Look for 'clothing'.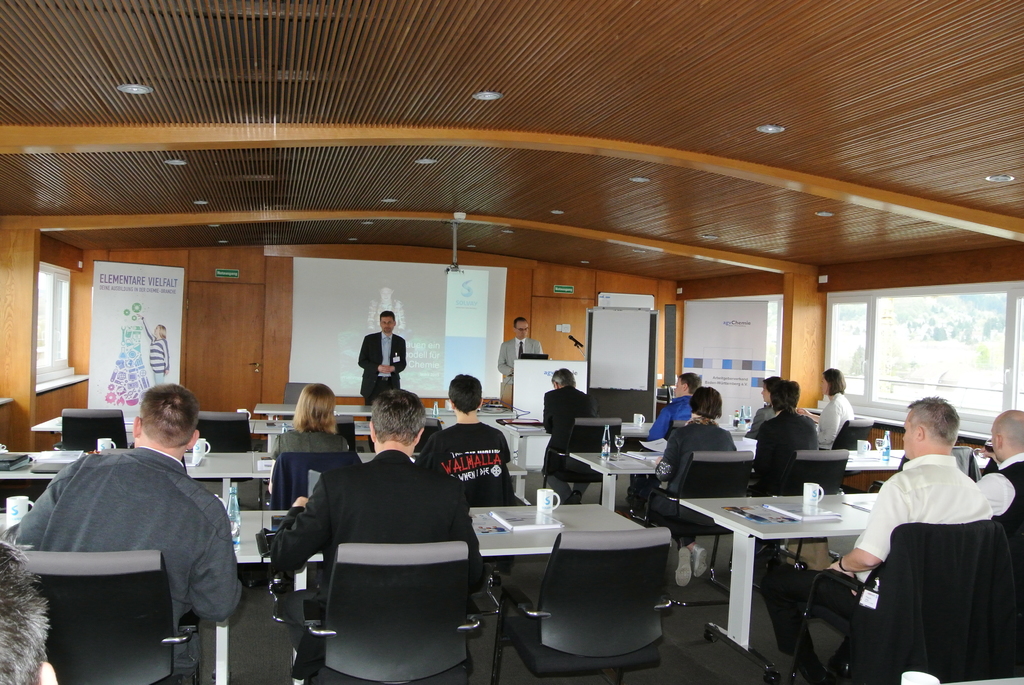
Found: 973 453 1023 535.
